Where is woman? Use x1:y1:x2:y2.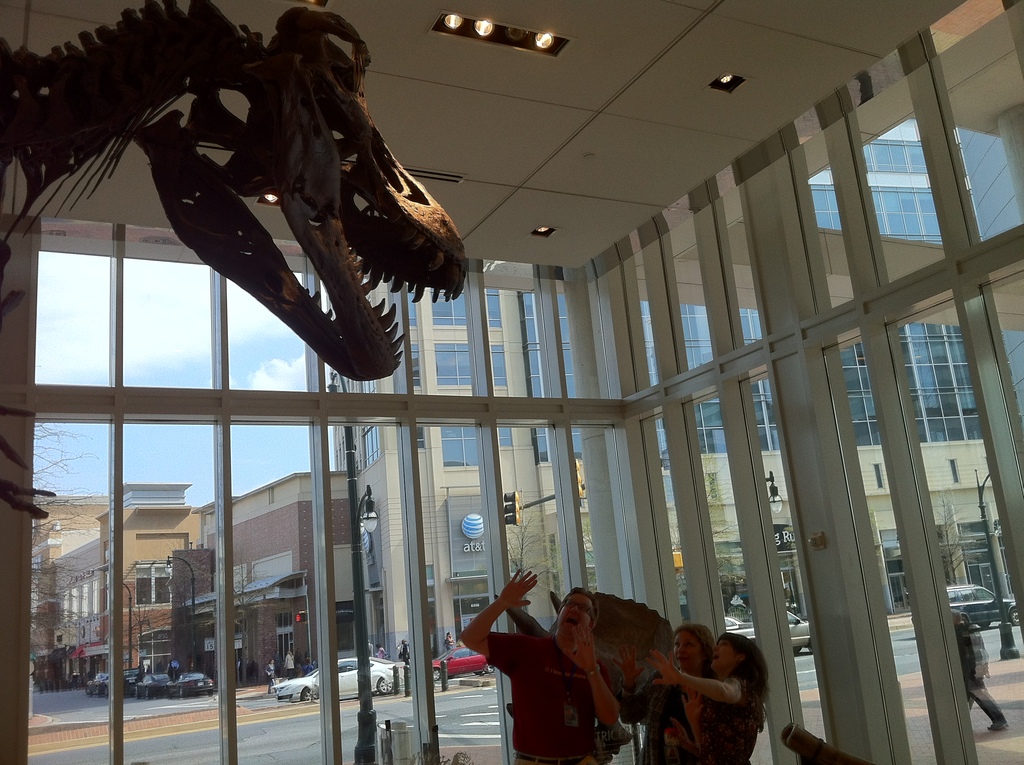
614:615:714:764.
